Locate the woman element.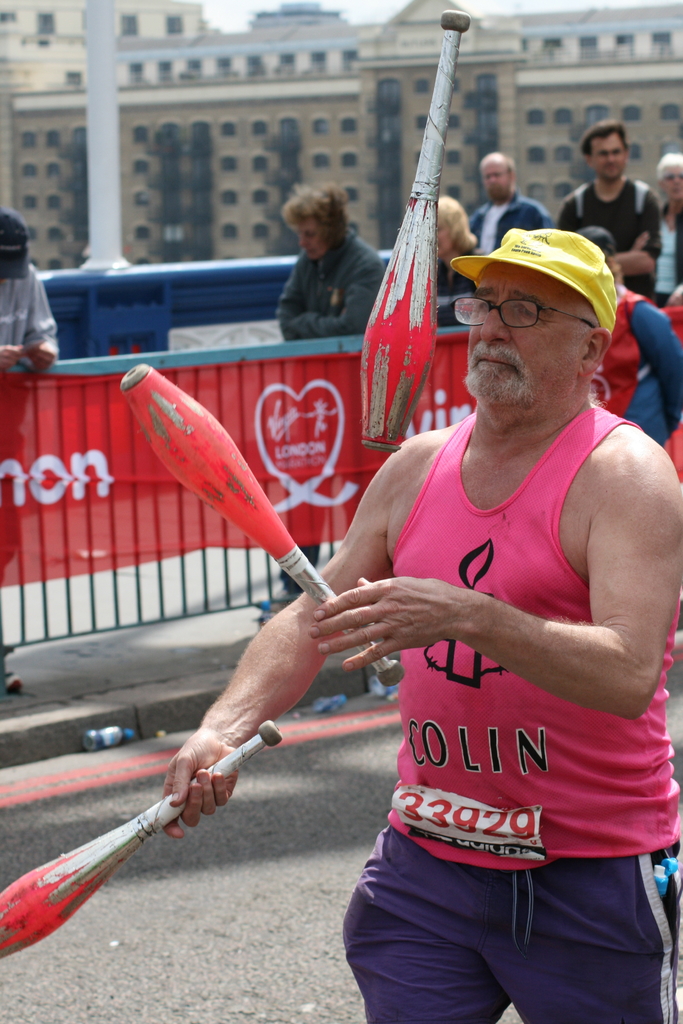
Element bbox: x1=274, y1=183, x2=386, y2=346.
